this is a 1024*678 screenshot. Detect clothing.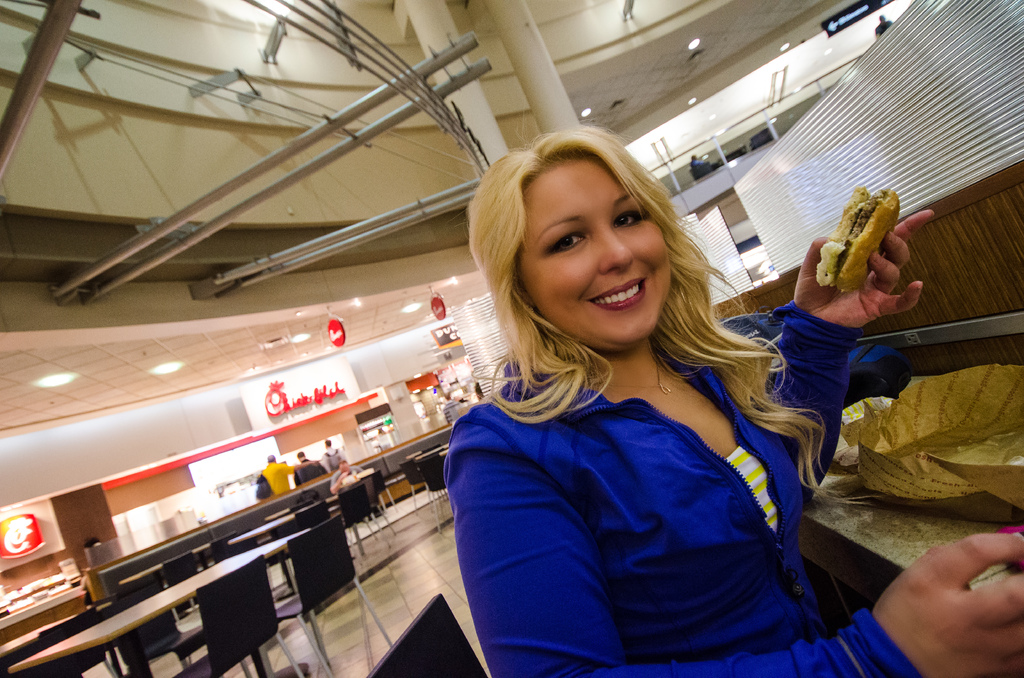
<box>322,445,349,471</box>.
